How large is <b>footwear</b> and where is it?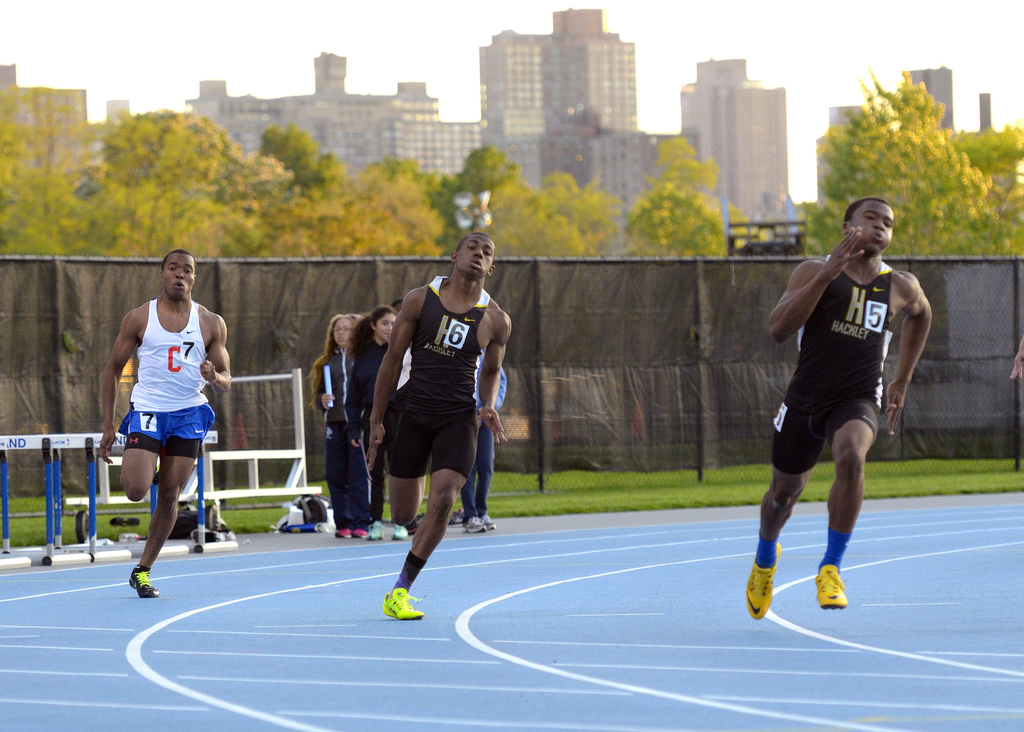
Bounding box: <region>390, 521, 406, 541</region>.
